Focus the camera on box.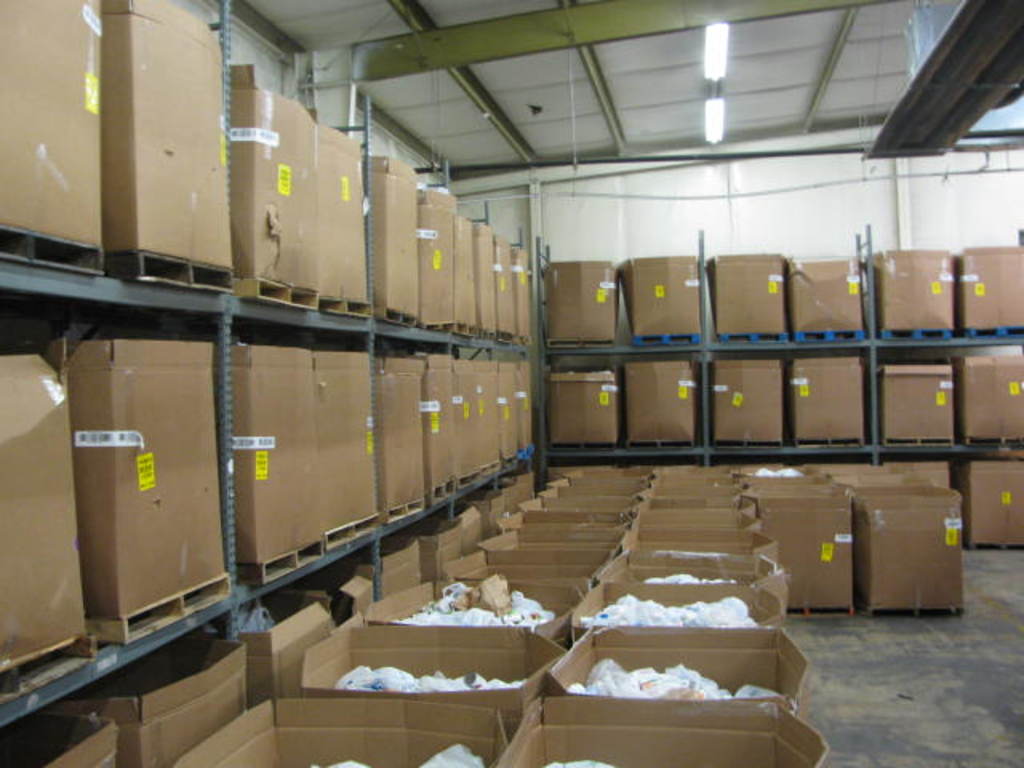
Focus region: bbox=[517, 362, 536, 454].
